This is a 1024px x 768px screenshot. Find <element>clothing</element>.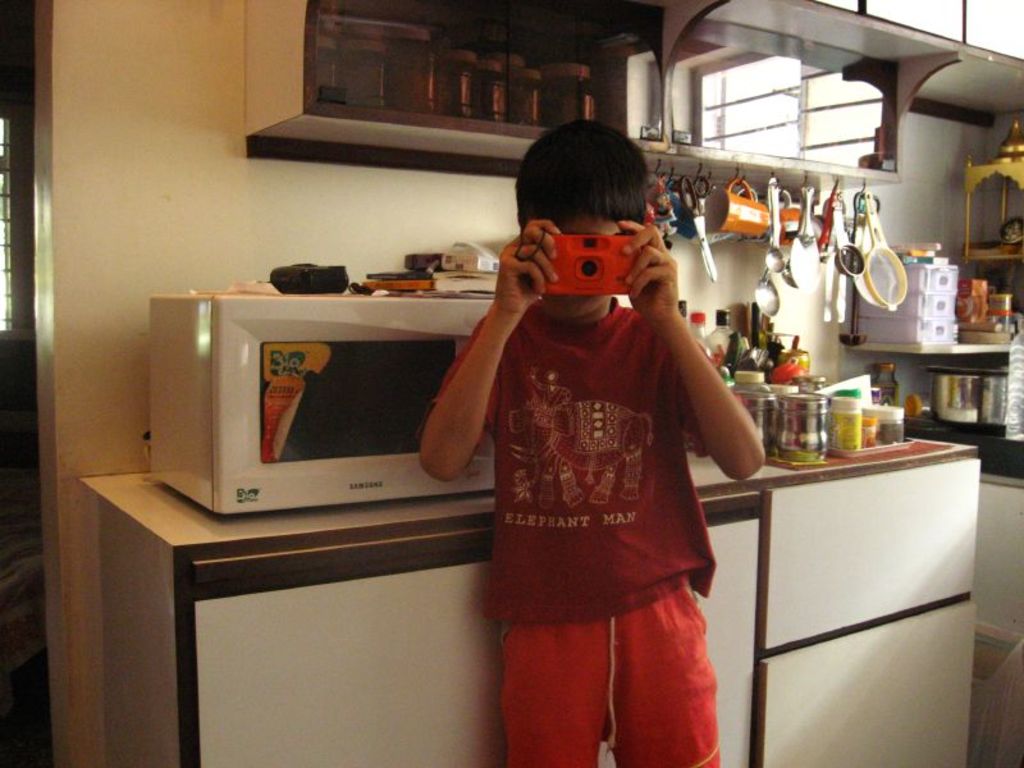
Bounding box: {"left": 447, "top": 191, "right": 740, "bottom": 733}.
